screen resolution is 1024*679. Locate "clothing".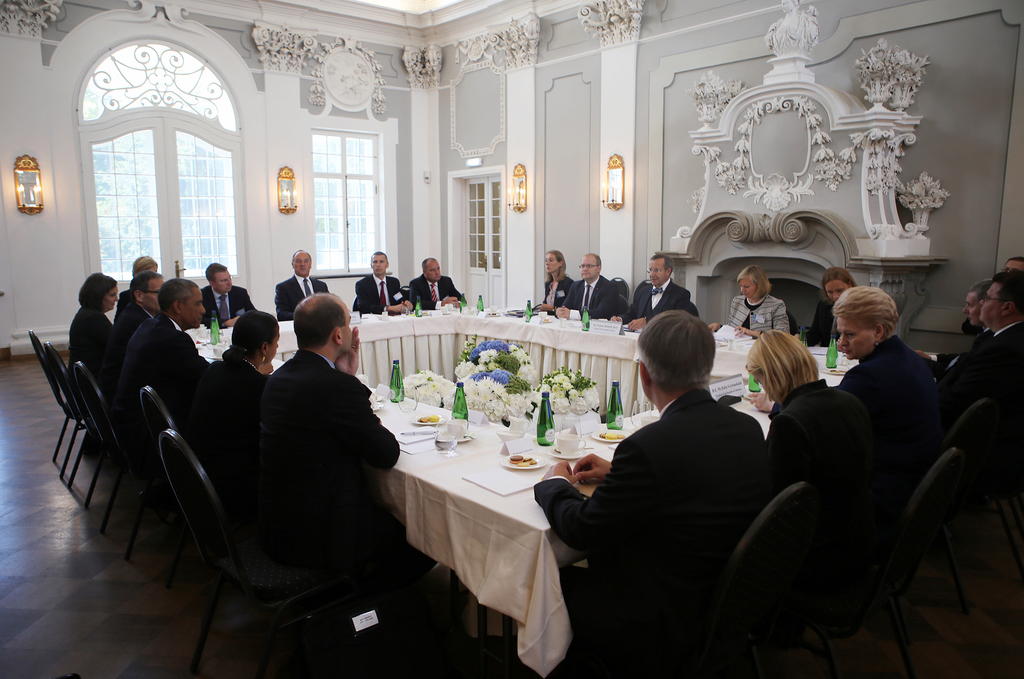
{"x1": 563, "y1": 275, "x2": 614, "y2": 321}.
